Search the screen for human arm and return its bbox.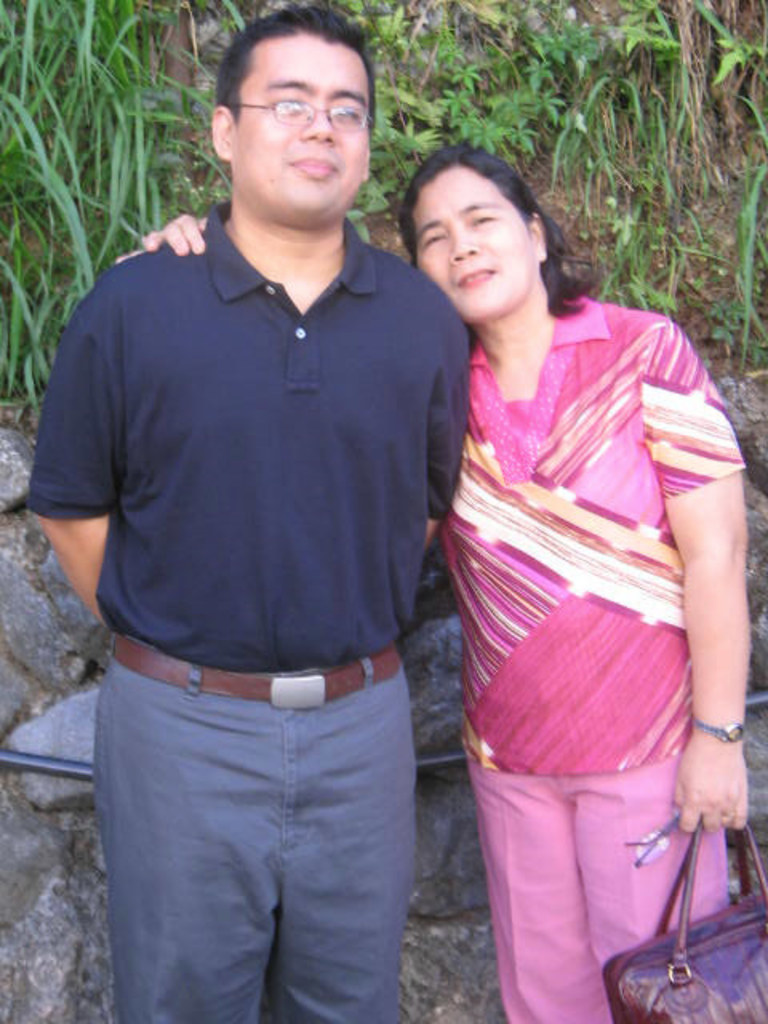
Found: pyautogui.locateOnScreen(22, 309, 136, 637).
